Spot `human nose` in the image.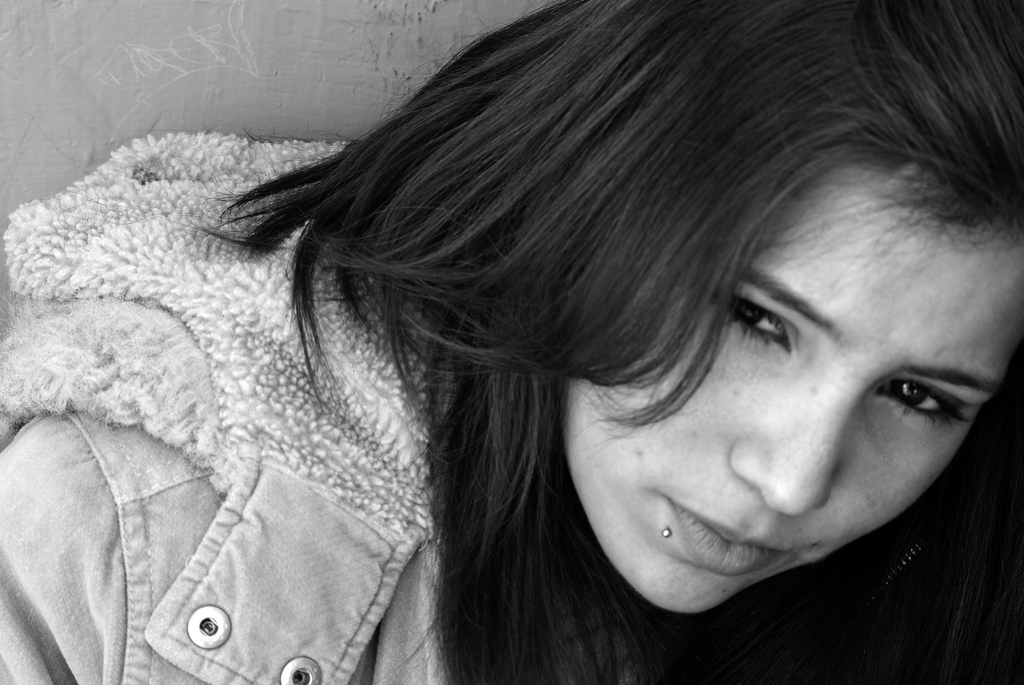
`human nose` found at BBox(726, 360, 859, 516).
